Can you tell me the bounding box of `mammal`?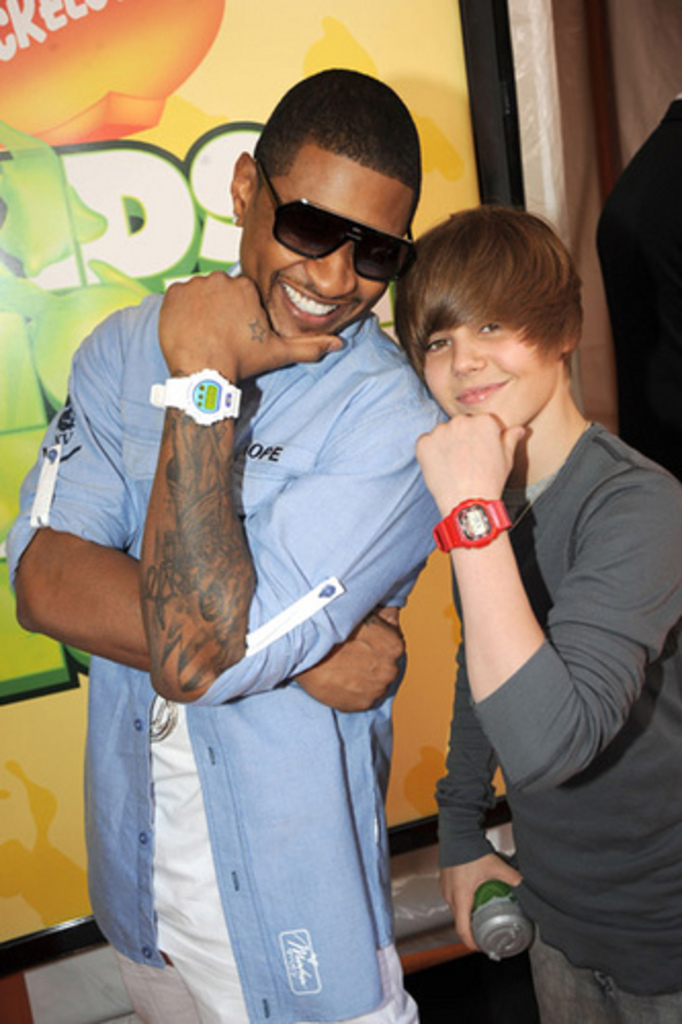
[x1=51, y1=246, x2=504, y2=942].
